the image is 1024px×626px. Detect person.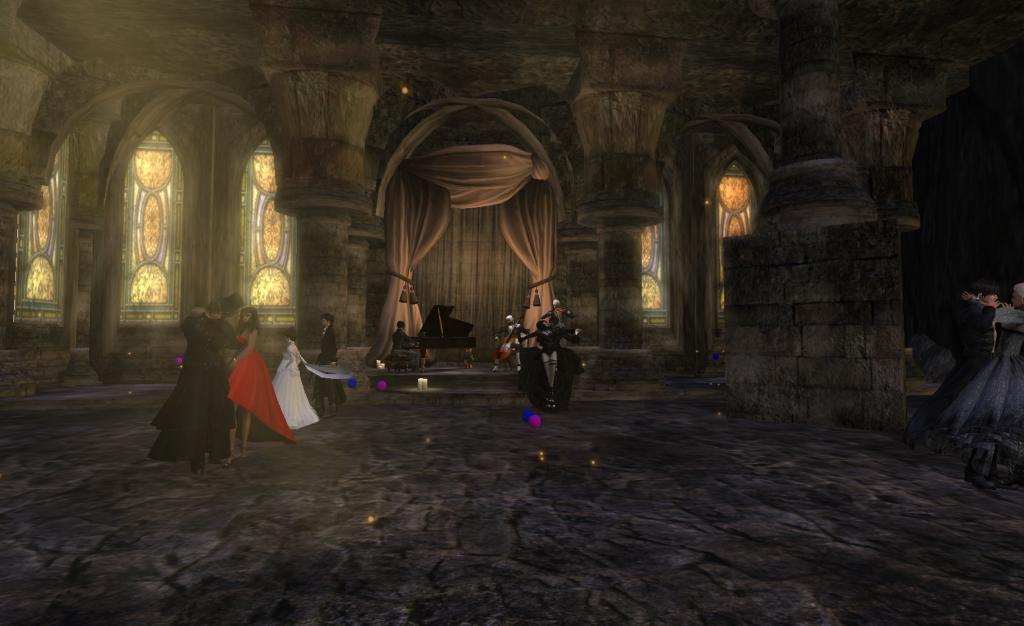
Detection: bbox(264, 325, 321, 434).
